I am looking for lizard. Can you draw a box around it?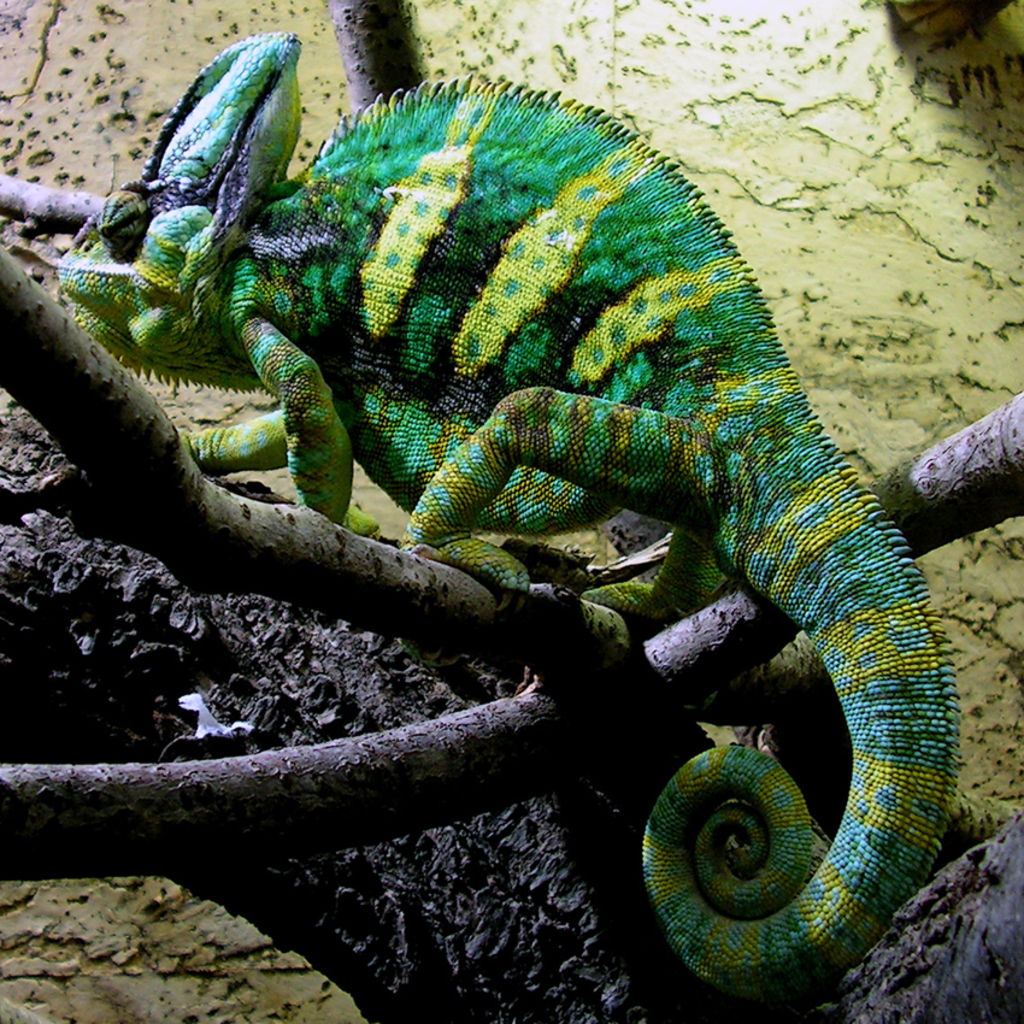
Sure, the bounding box is bbox=(96, 72, 989, 971).
